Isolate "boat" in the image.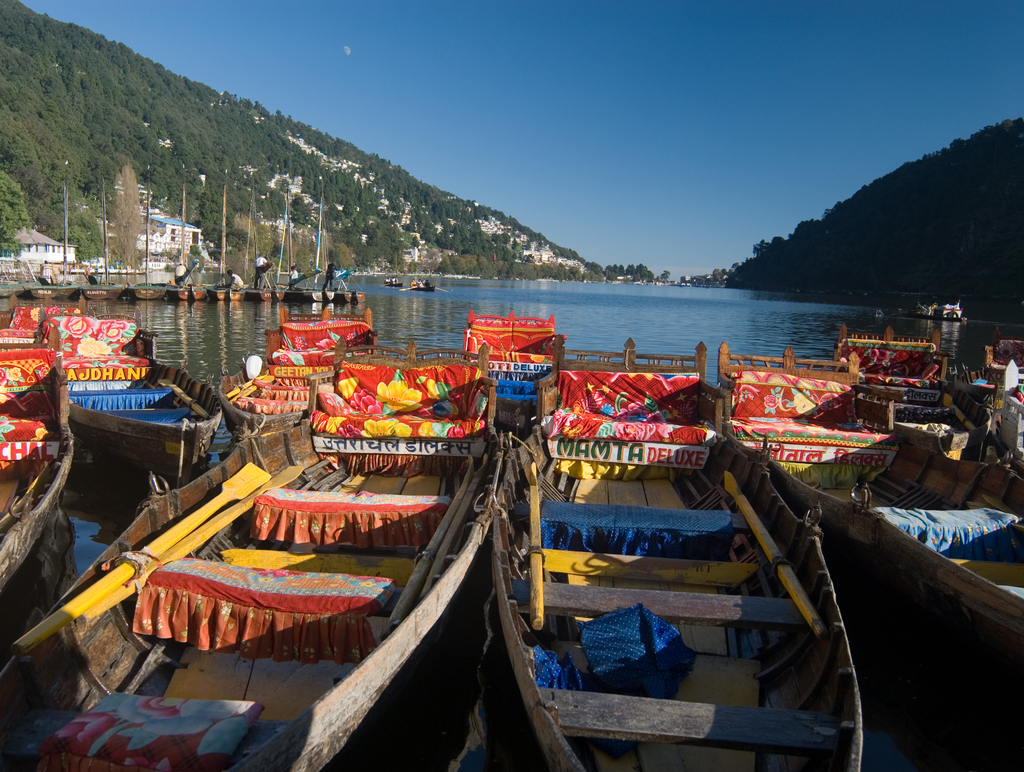
Isolated region: box=[474, 369, 870, 743].
